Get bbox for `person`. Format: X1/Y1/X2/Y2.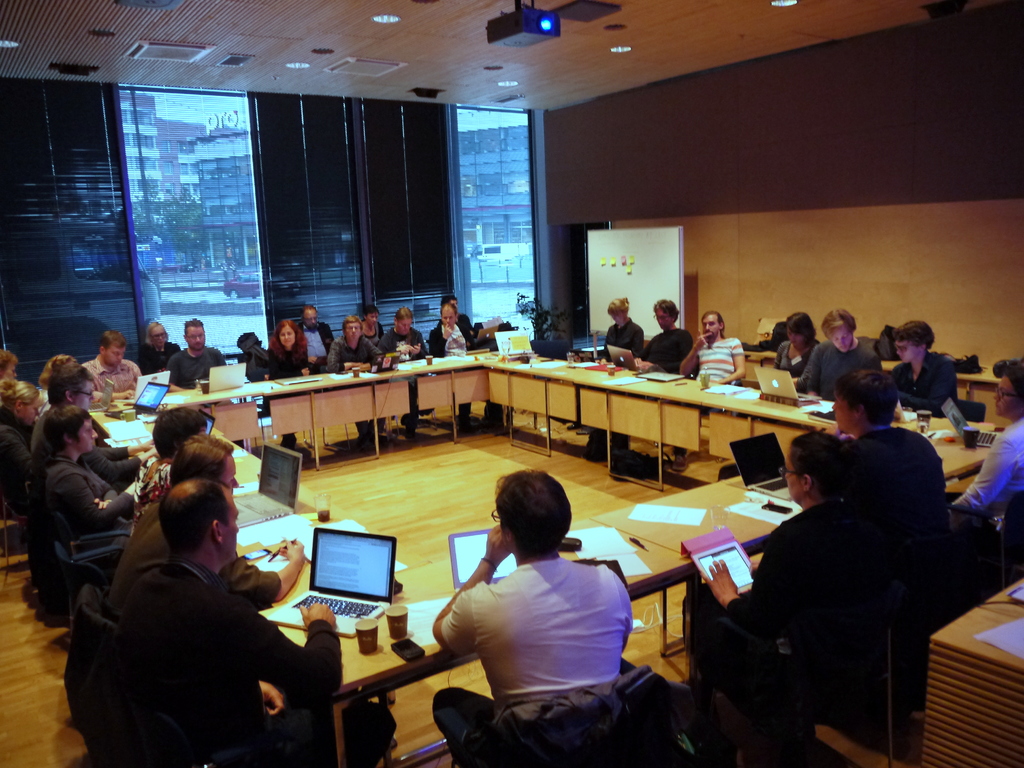
100/424/305/651.
